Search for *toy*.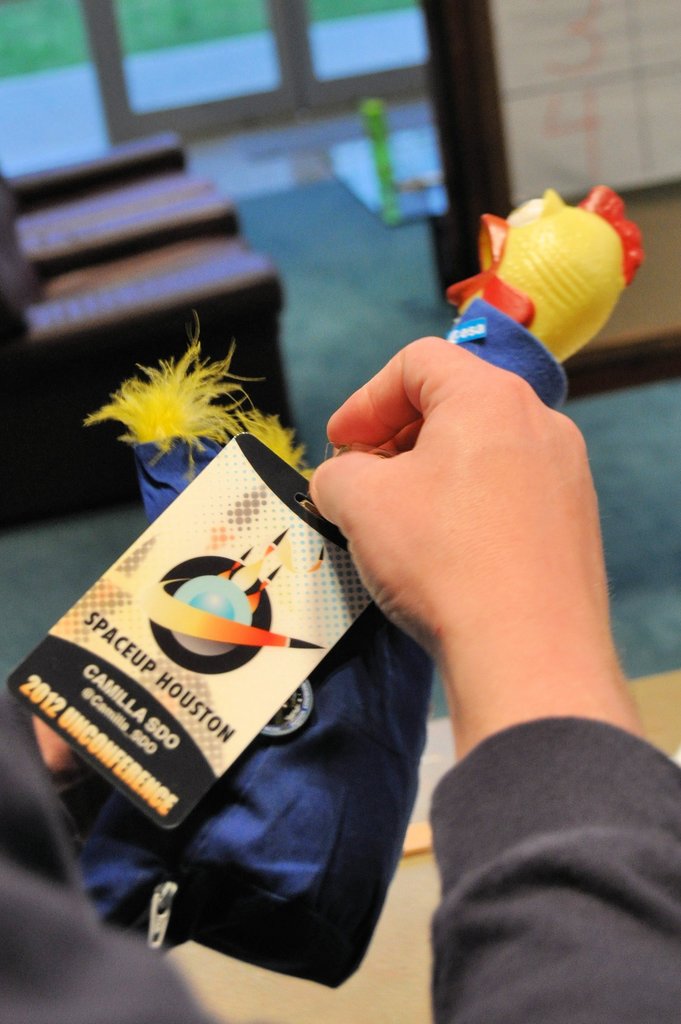
Found at rect(460, 179, 657, 402).
